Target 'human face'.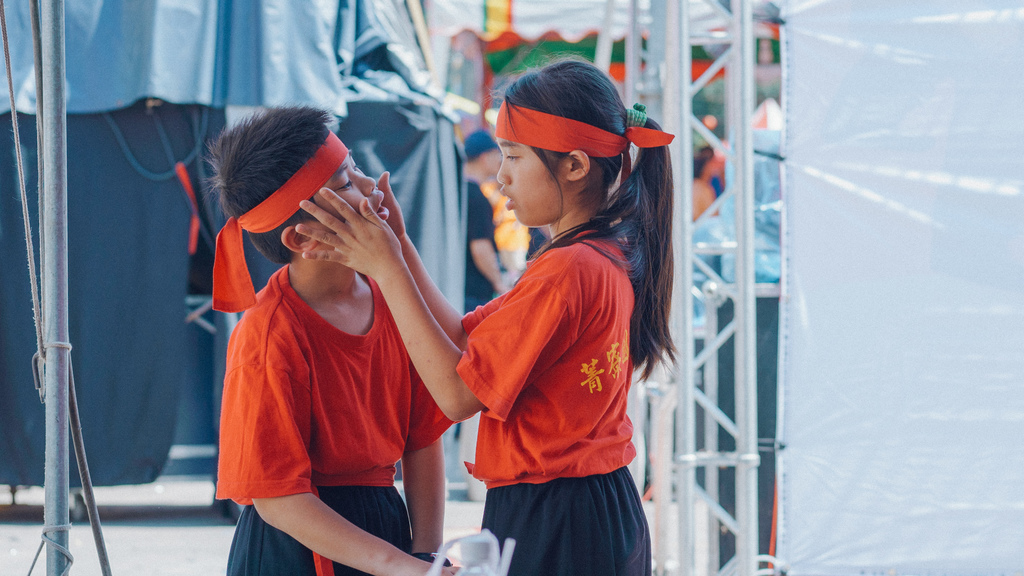
Target region: select_region(486, 146, 501, 172).
